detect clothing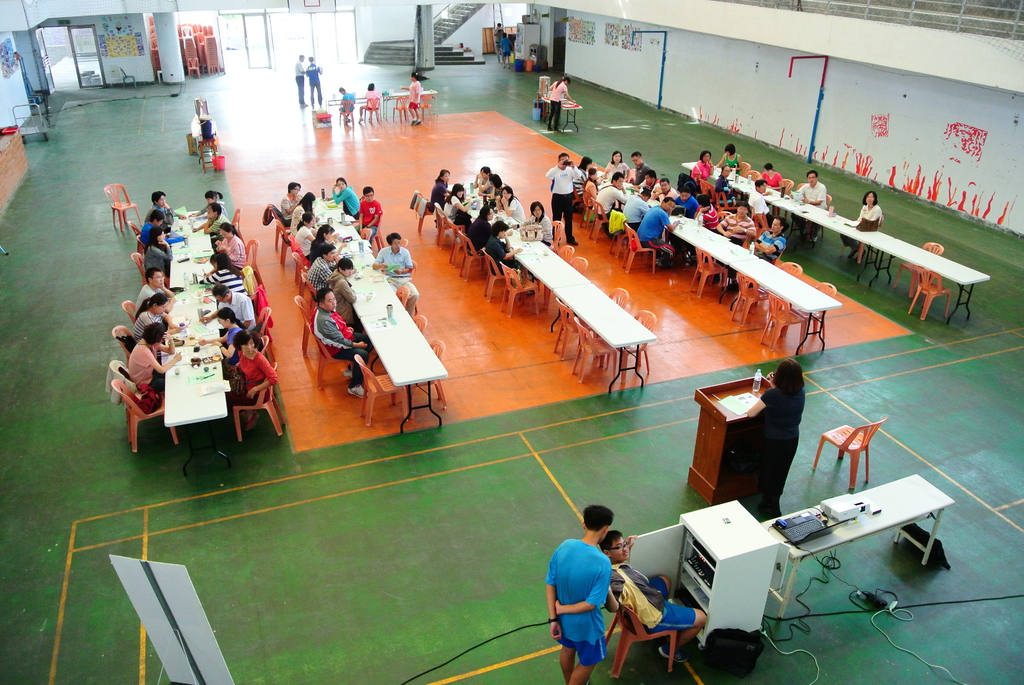
bbox(479, 173, 496, 190)
